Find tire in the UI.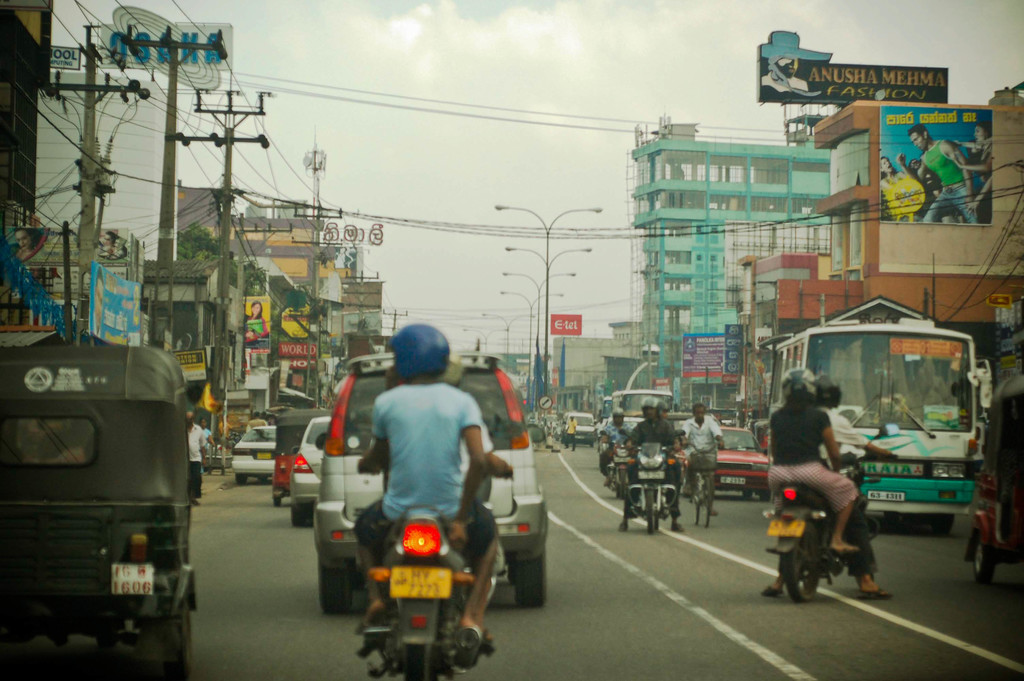
UI element at Rect(319, 559, 355, 619).
